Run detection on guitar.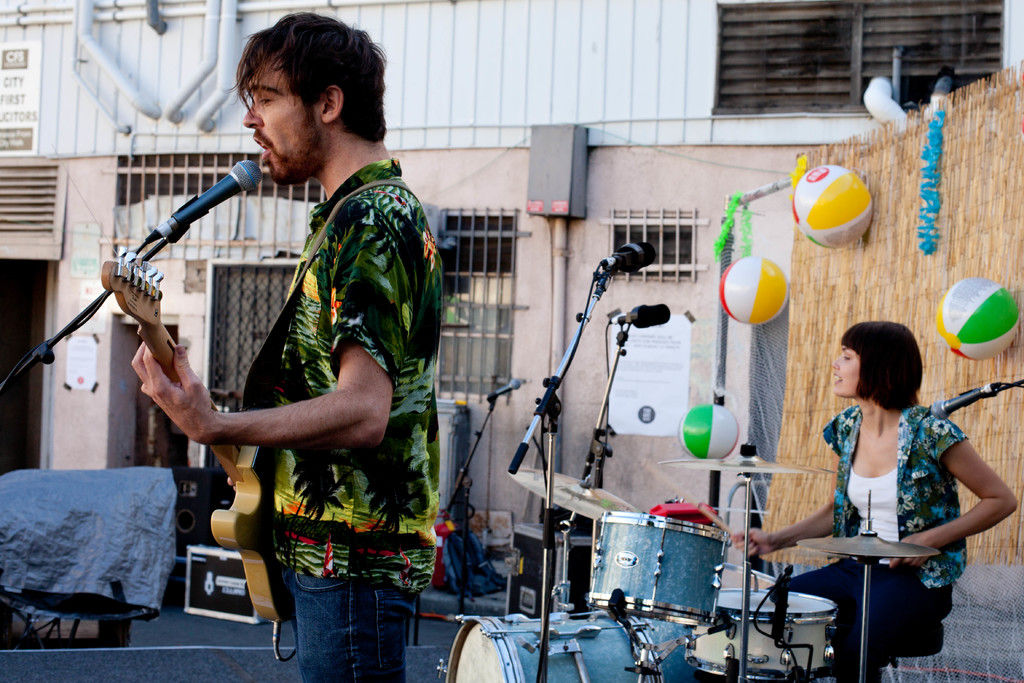
Result: BBox(97, 201, 423, 566).
